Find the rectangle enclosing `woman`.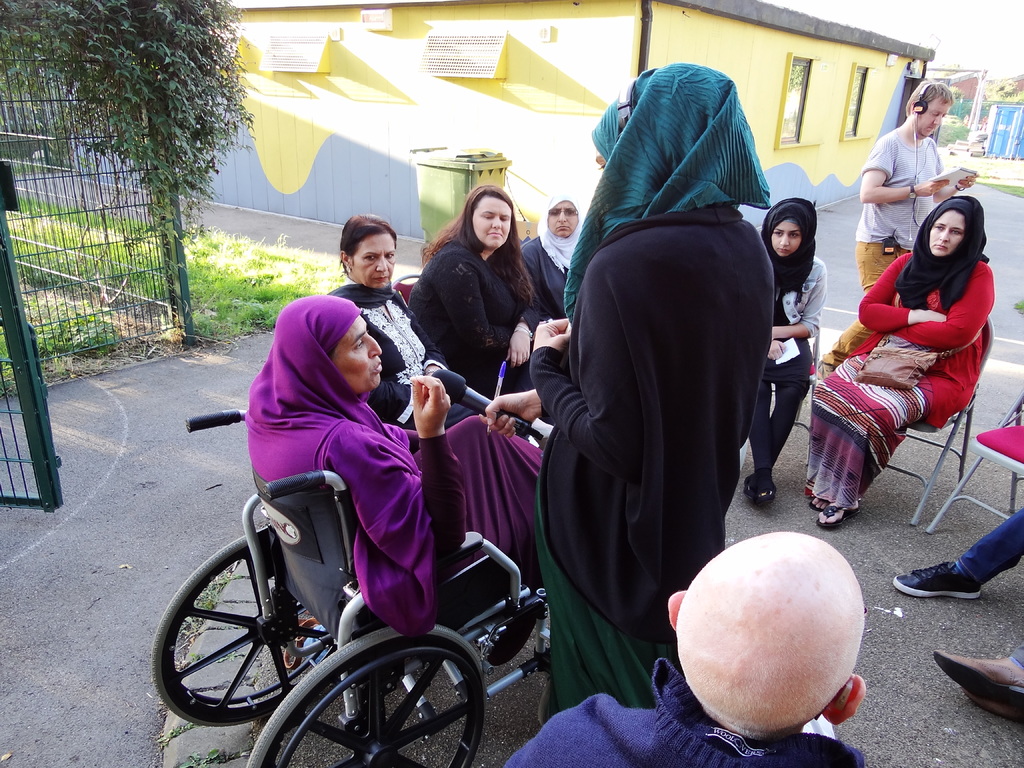
x1=402 y1=173 x2=552 y2=412.
